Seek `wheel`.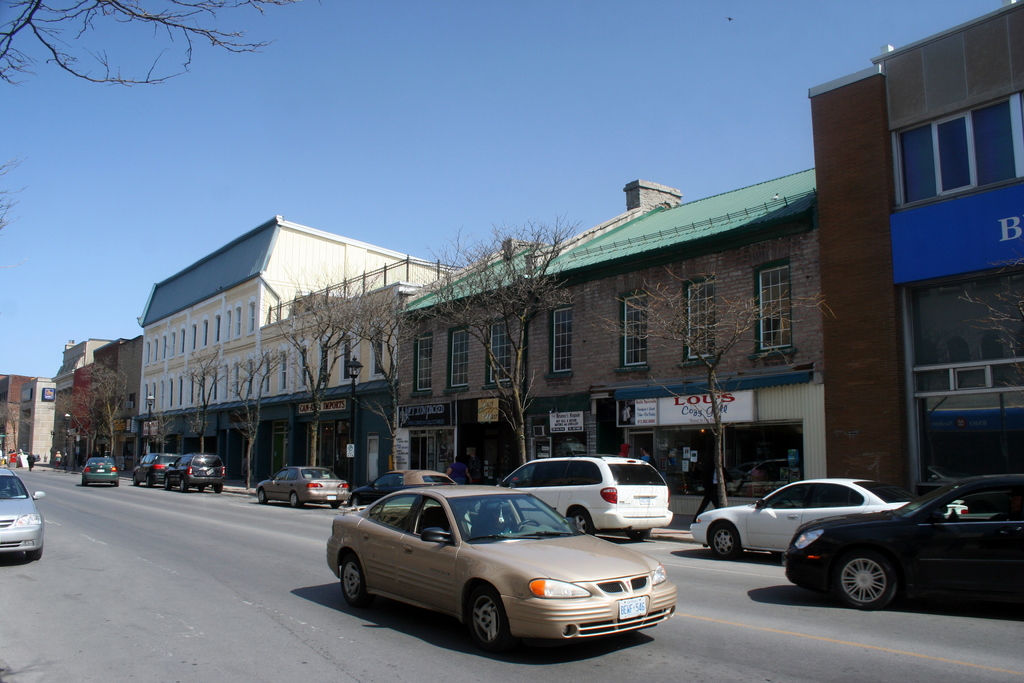
bbox(179, 479, 184, 492).
